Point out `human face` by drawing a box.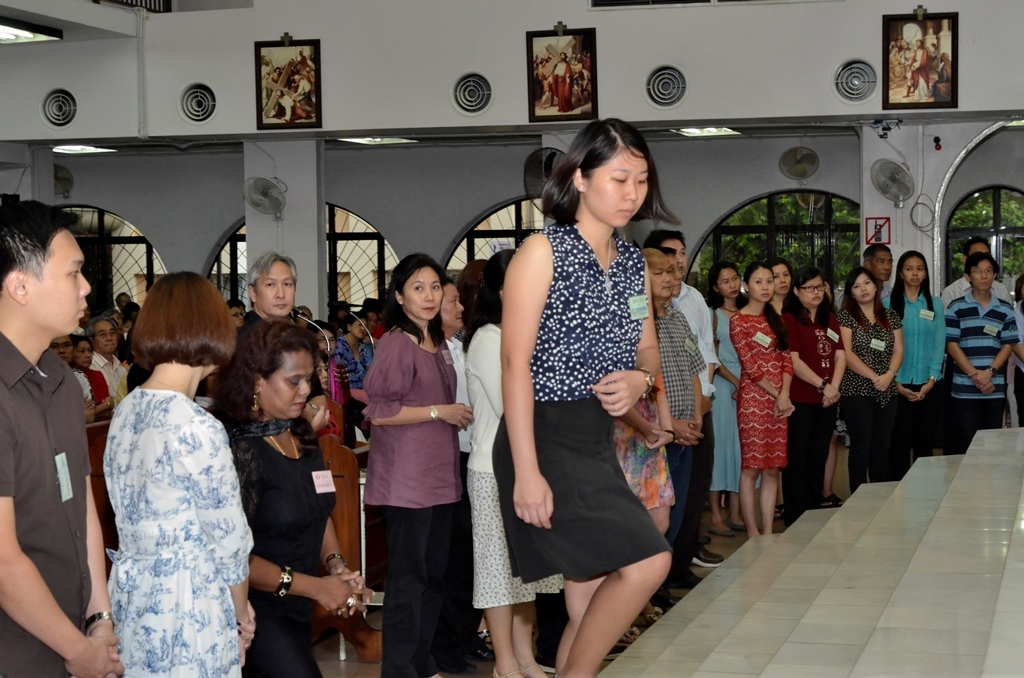
{"x1": 437, "y1": 280, "x2": 466, "y2": 332}.
